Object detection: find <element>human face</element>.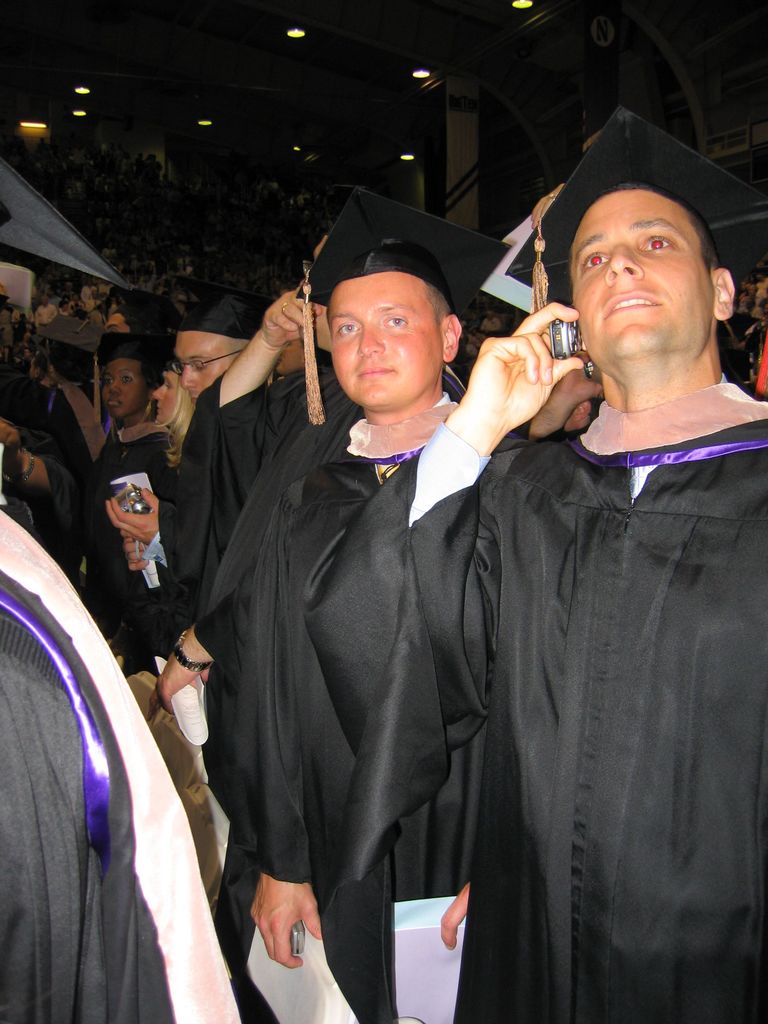
box(568, 193, 713, 358).
